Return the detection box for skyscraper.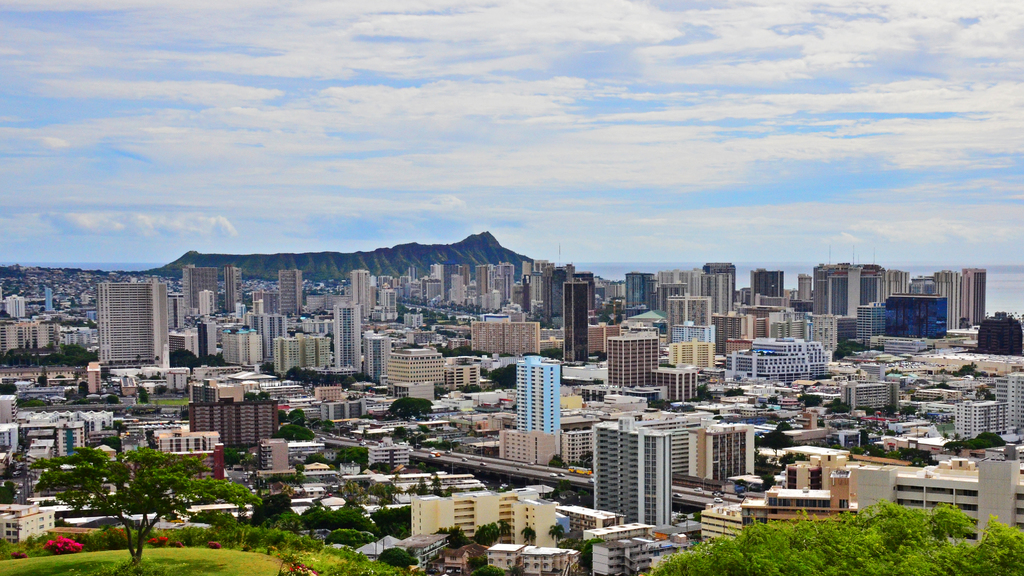
locate(337, 298, 365, 369).
